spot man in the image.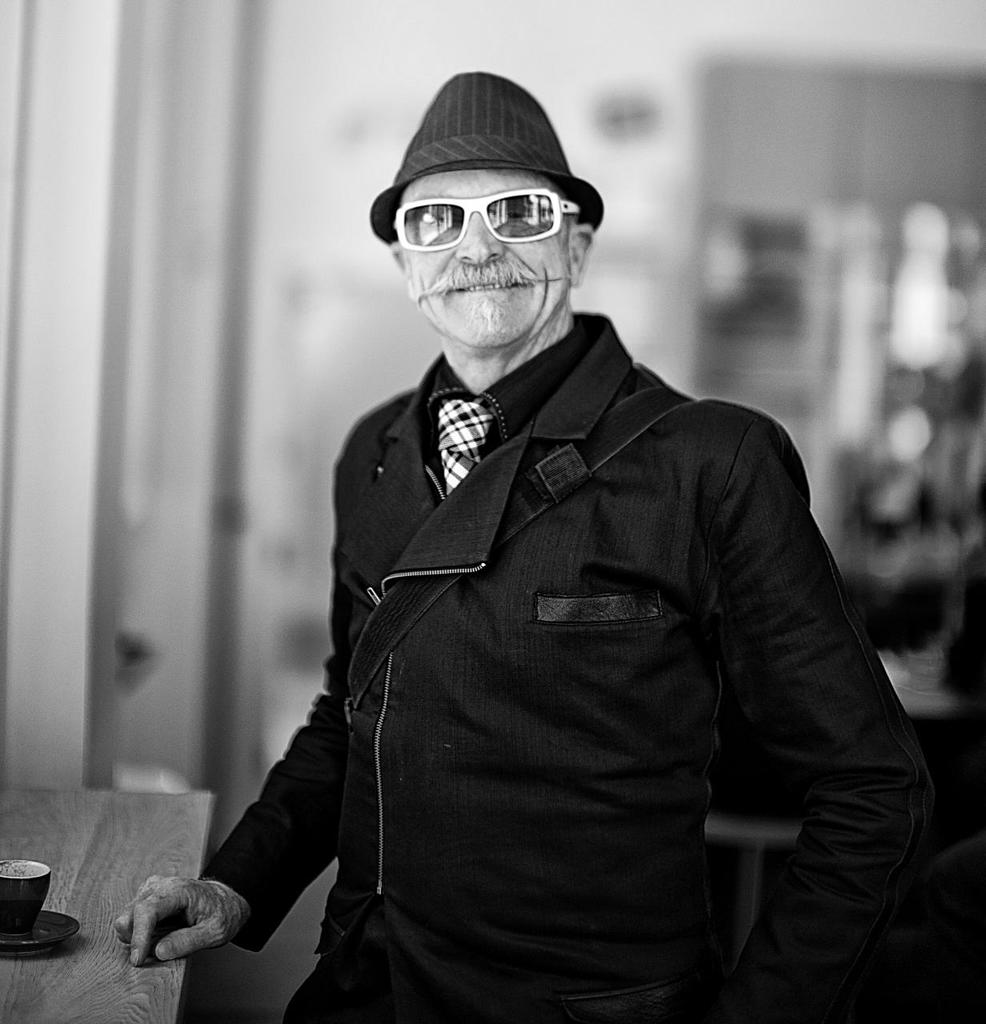
man found at rect(111, 61, 944, 1023).
